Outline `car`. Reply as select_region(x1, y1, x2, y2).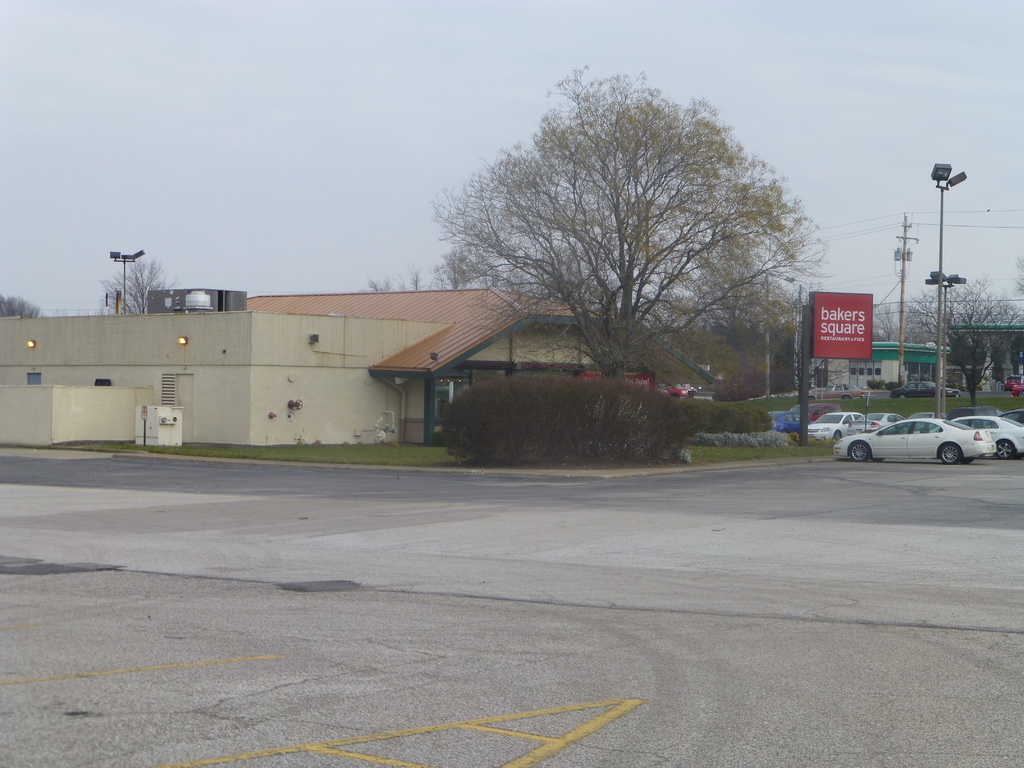
select_region(892, 382, 959, 402).
